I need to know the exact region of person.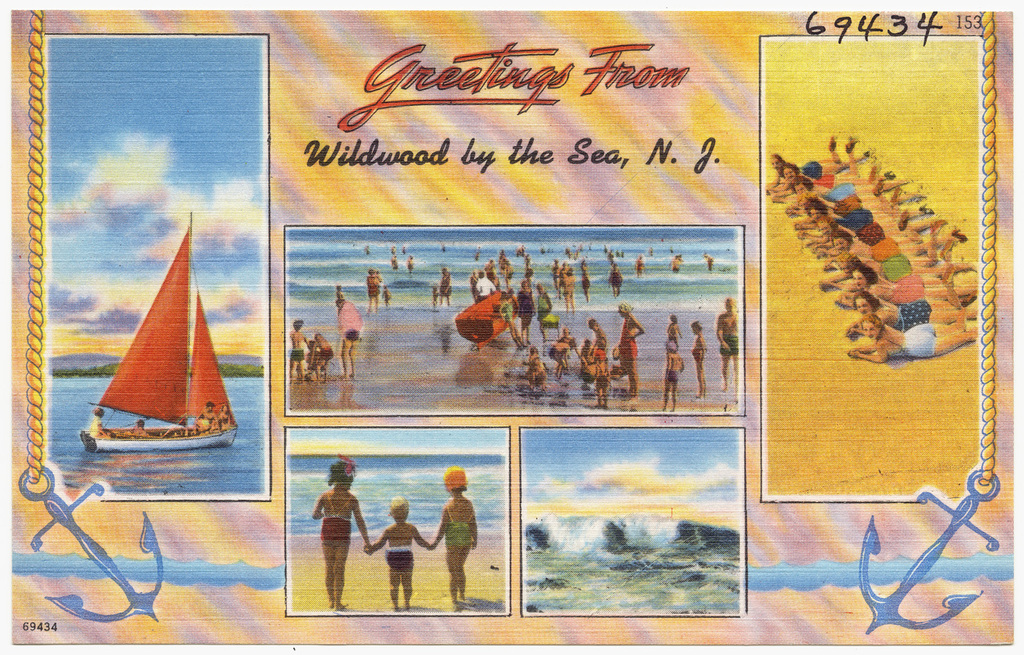
Region: 535,281,552,333.
